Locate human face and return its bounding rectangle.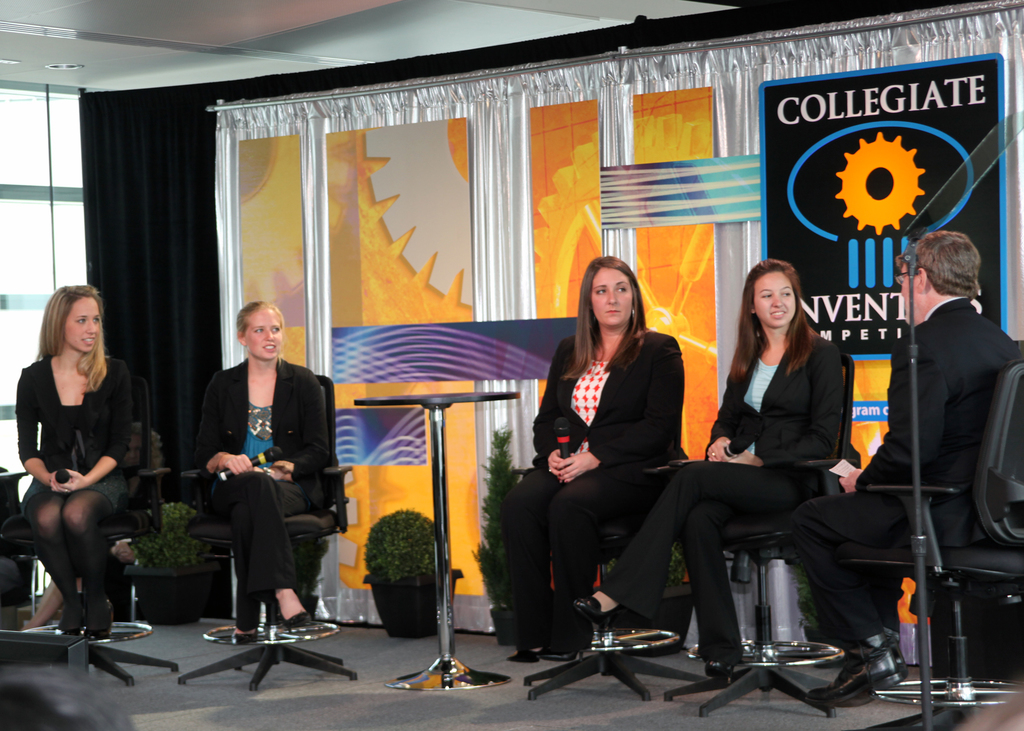
locate(587, 266, 633, 326).
